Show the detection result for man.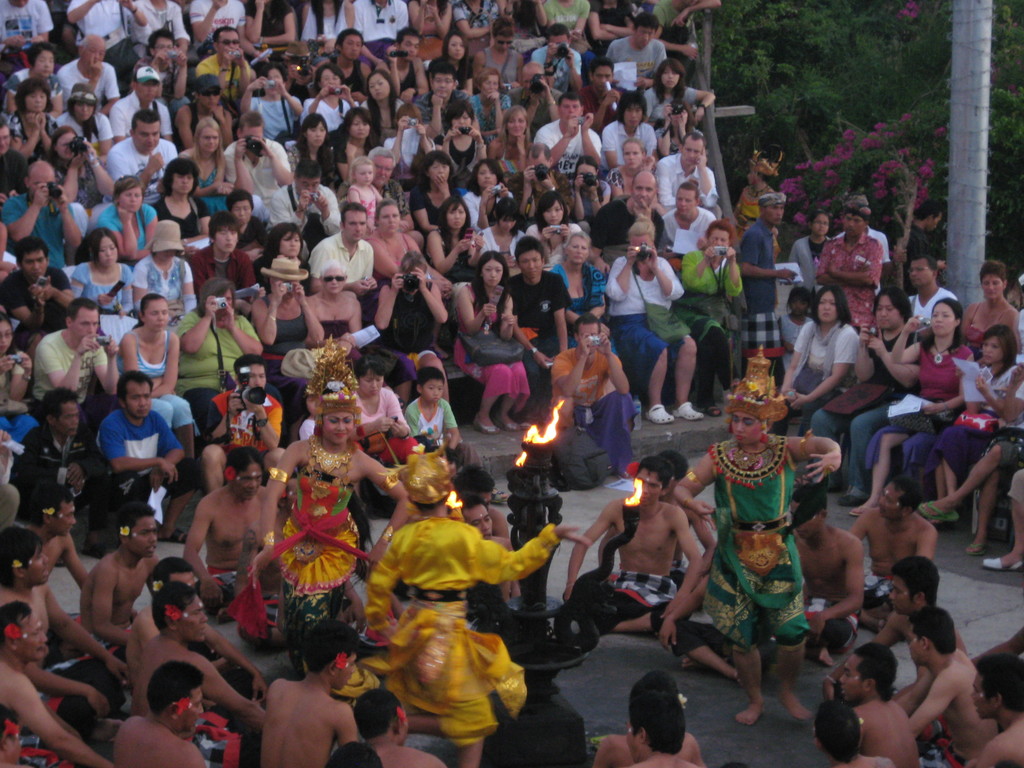
(0, 524, 127, 740).
